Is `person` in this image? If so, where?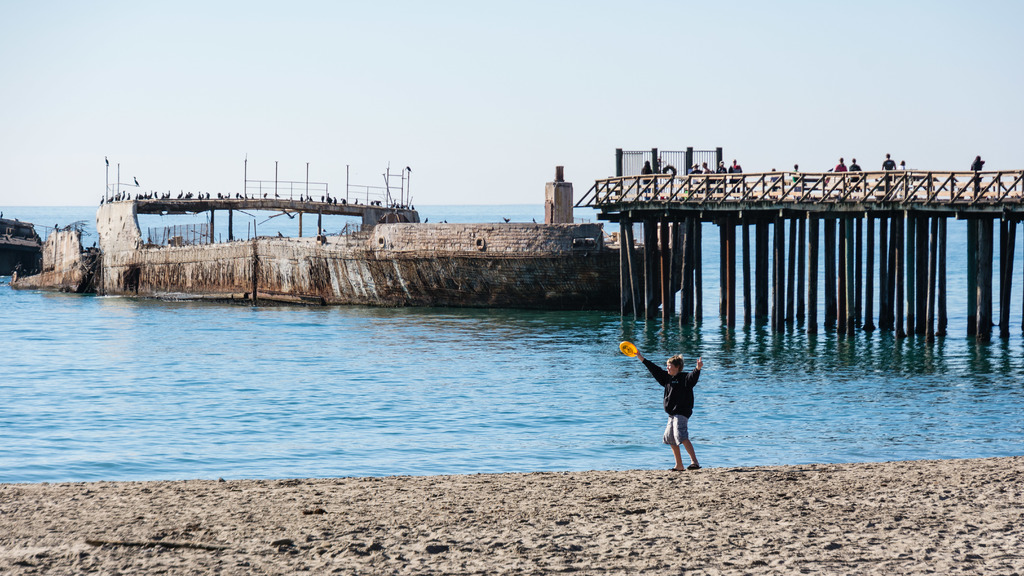
Yes, at 726, 155, 743, 179.
